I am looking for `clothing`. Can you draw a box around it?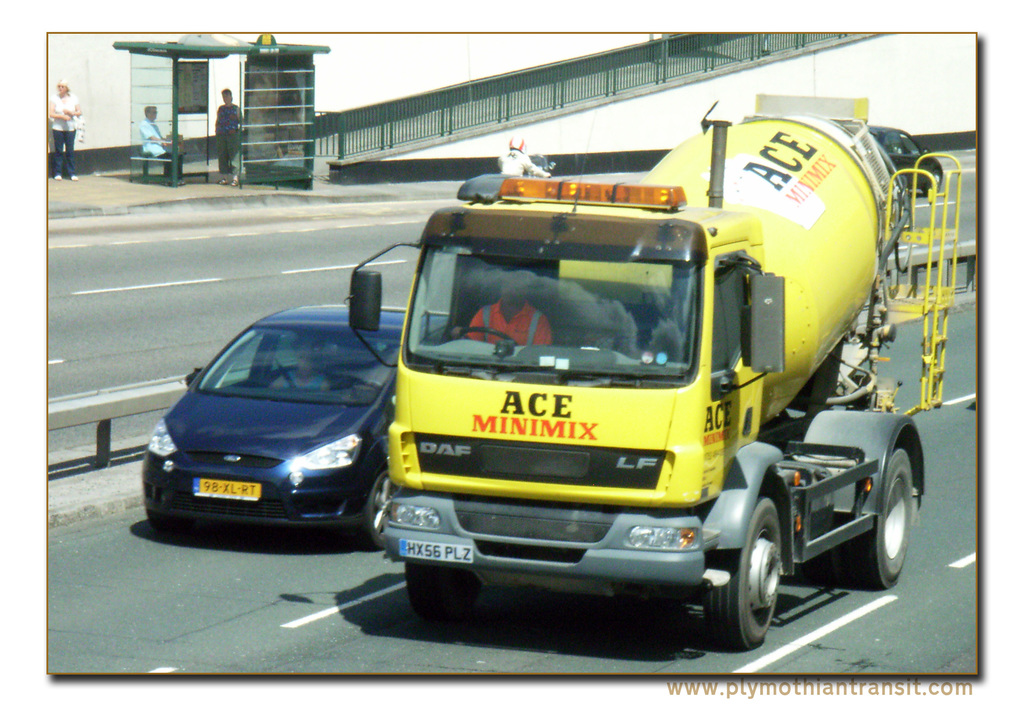
Sure, the bounding box is [52,95,76,175].
